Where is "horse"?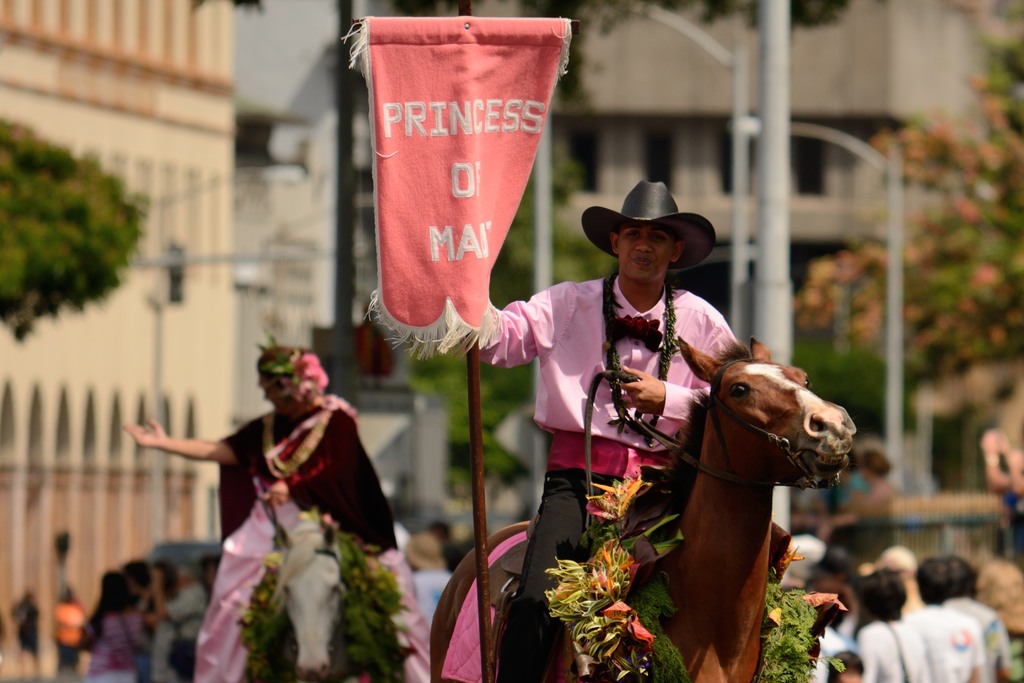
l=427, t=338, r=859, b=682.
